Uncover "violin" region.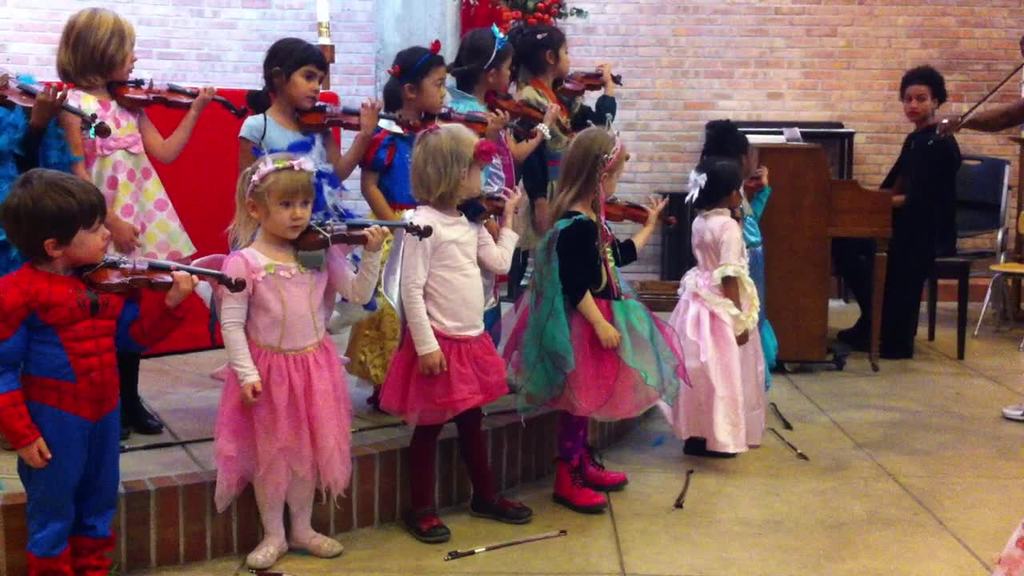
Uncovered: 295 95 422 132.
